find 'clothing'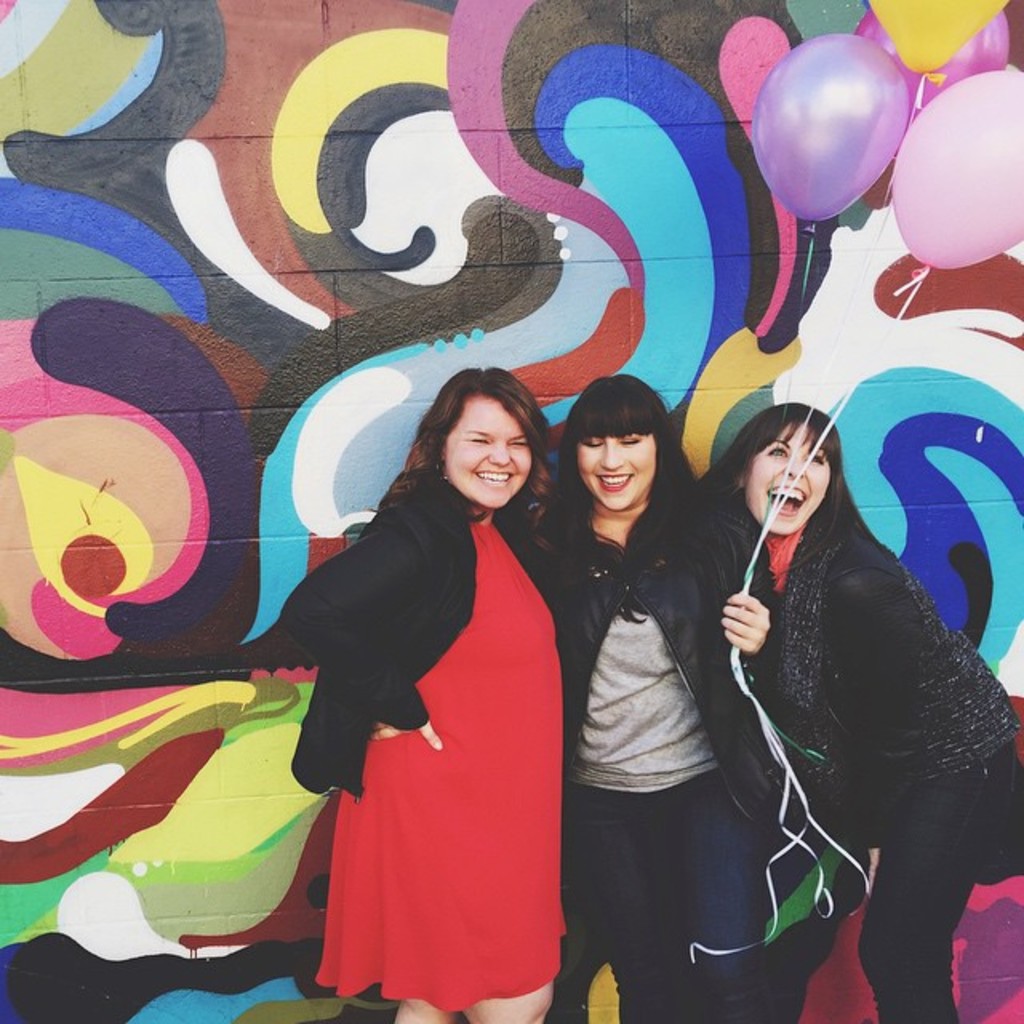
box=[285, 469, 534, 1013]
